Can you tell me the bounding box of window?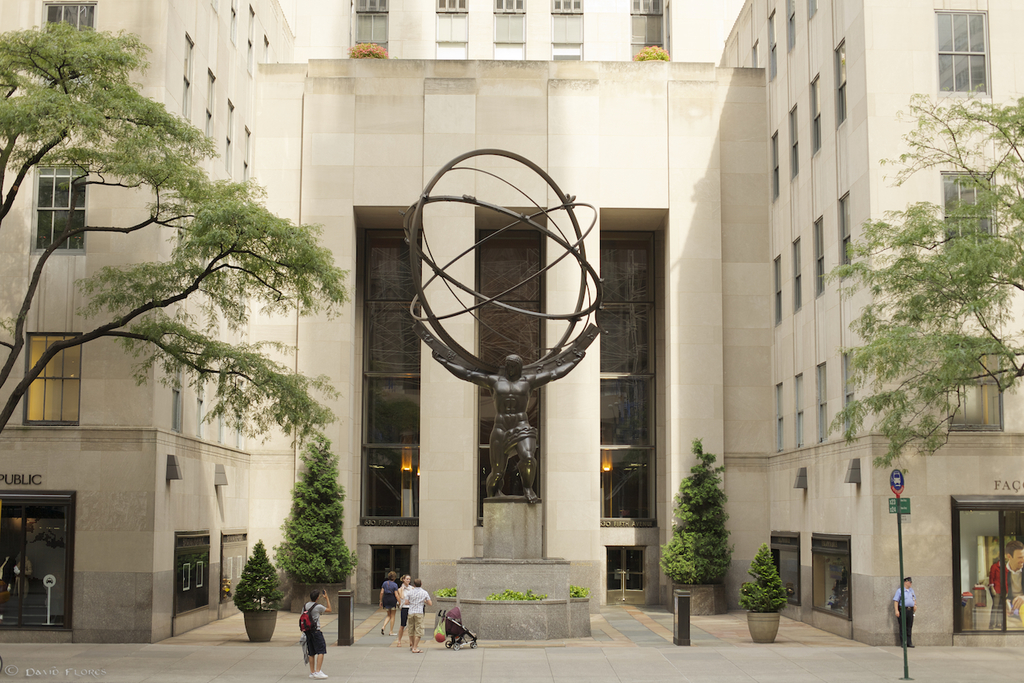
BBox(841, 196, 852, 276).
